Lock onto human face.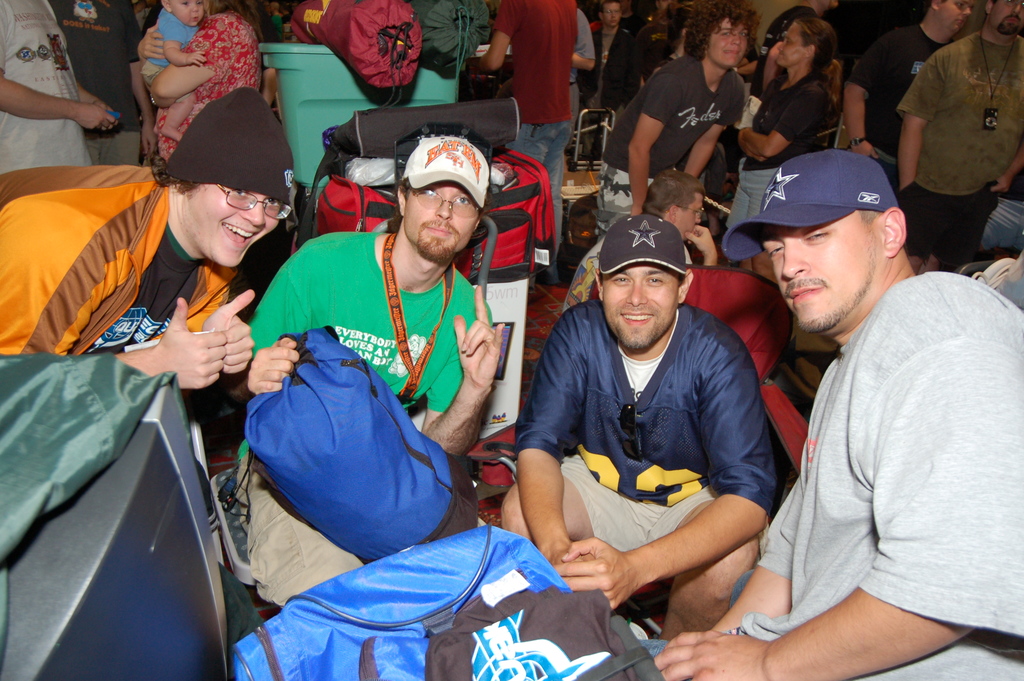
Locked: [185, 188, 283, 272].
